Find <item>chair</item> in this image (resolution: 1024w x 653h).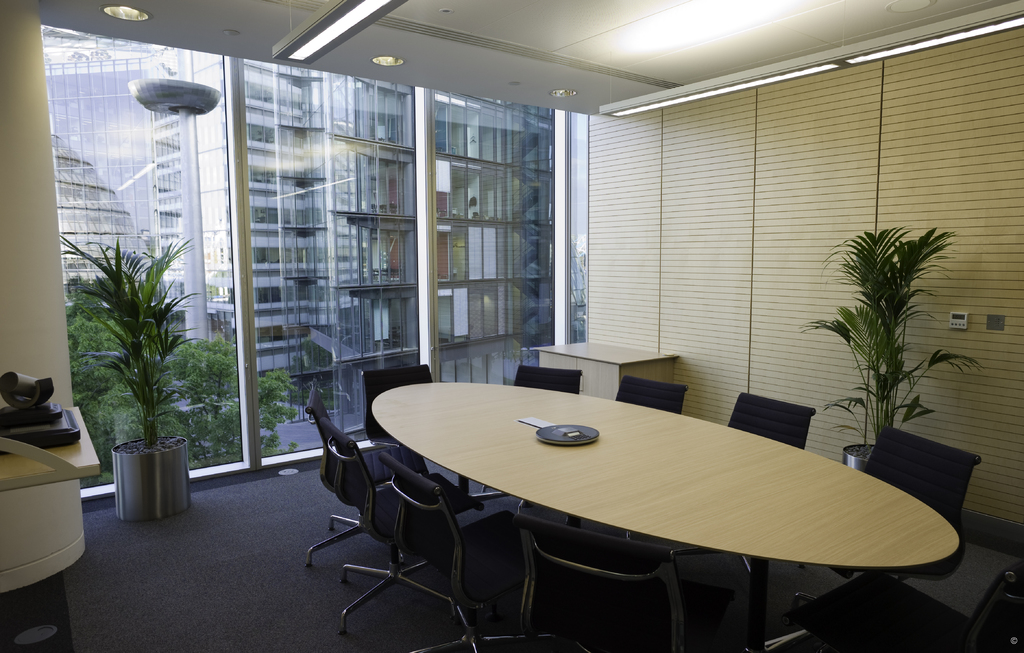
{"left": 611, "top": 379, "right": 690, "bottom": 536}.
